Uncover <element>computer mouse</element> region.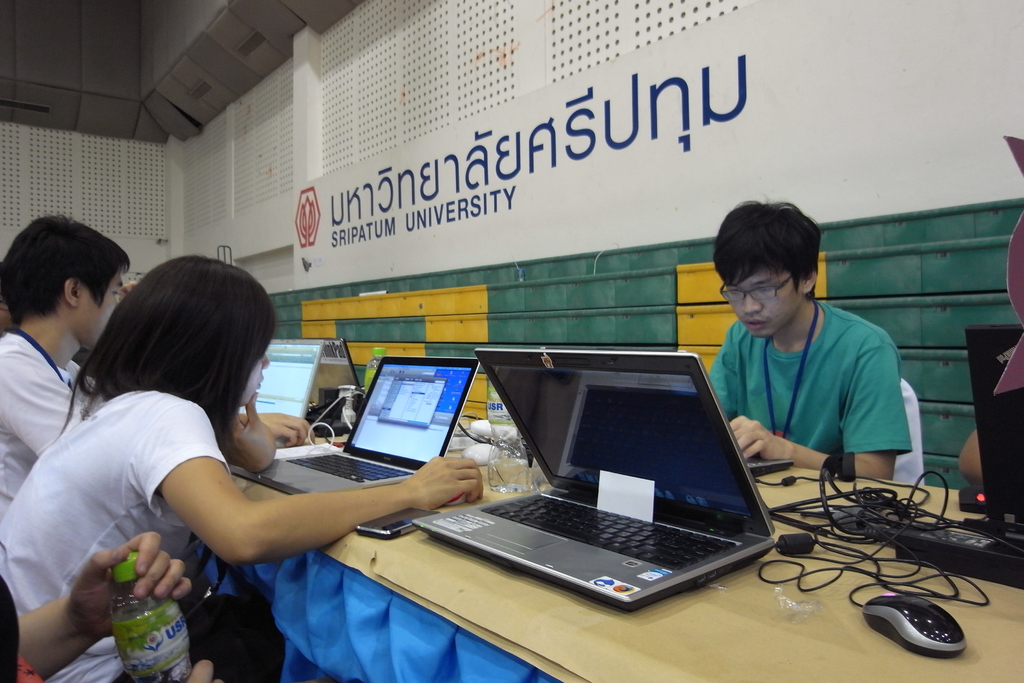
Uncovered: [x1=861, y1=589, x2=968, y2=659].
